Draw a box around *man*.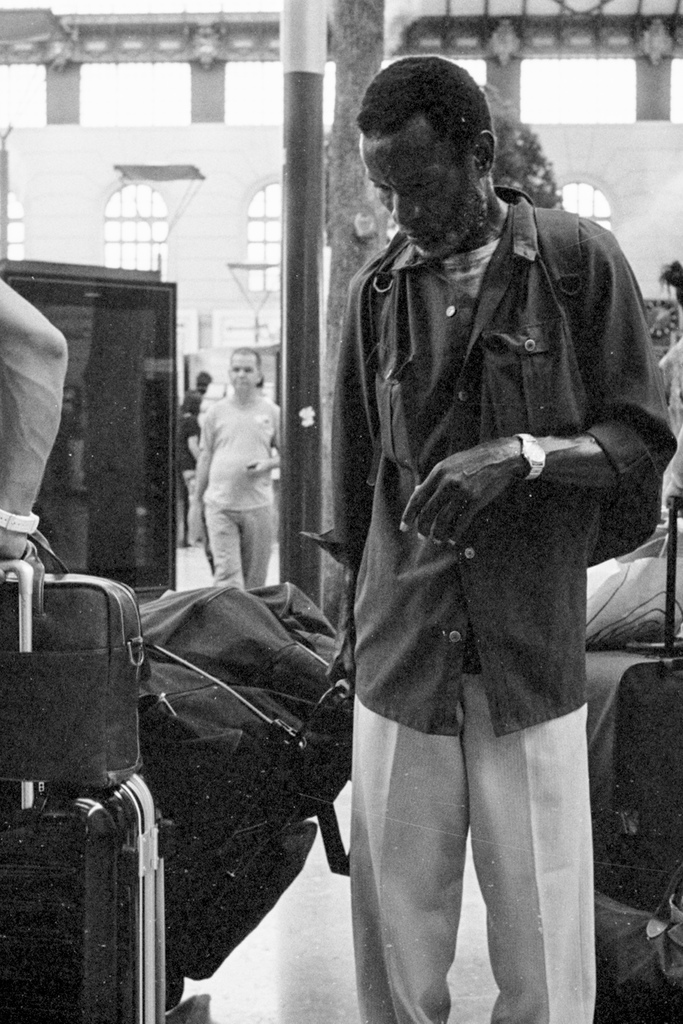
l=324, t=56, r=676, b=1023.
